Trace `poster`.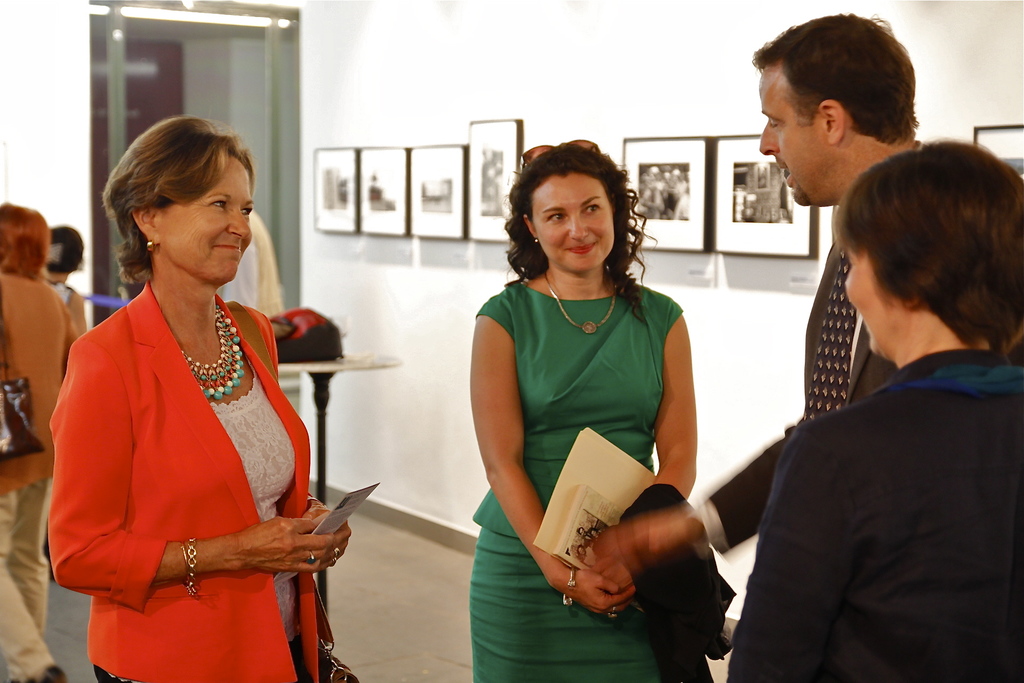
Traced to {"x1": 316, "y1": 152, "x2": 351, "y2": 231}.
